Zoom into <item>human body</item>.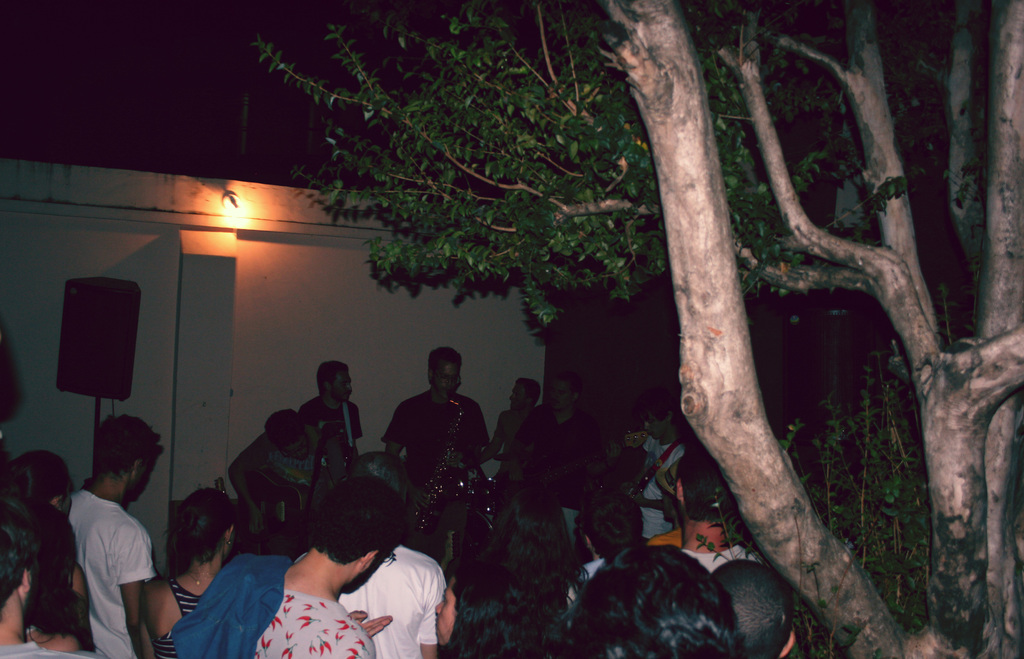
Zoom target: <box>66,484,152,658</box>.
